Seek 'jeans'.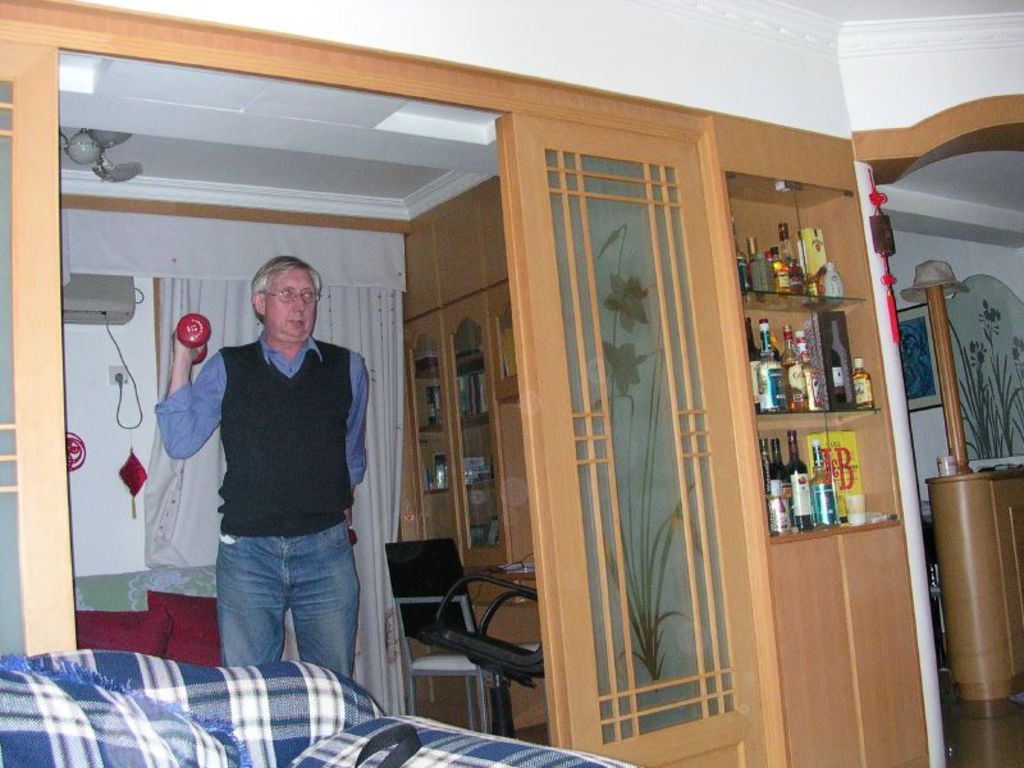
202:503:357:690.
